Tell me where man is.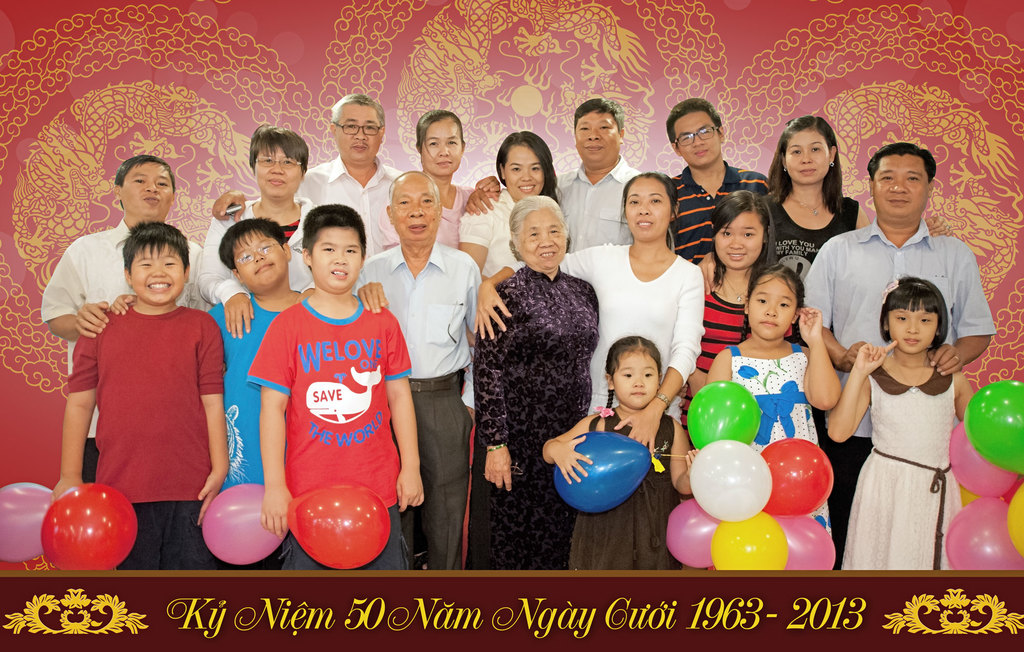
man is at 465,99,641,249.
